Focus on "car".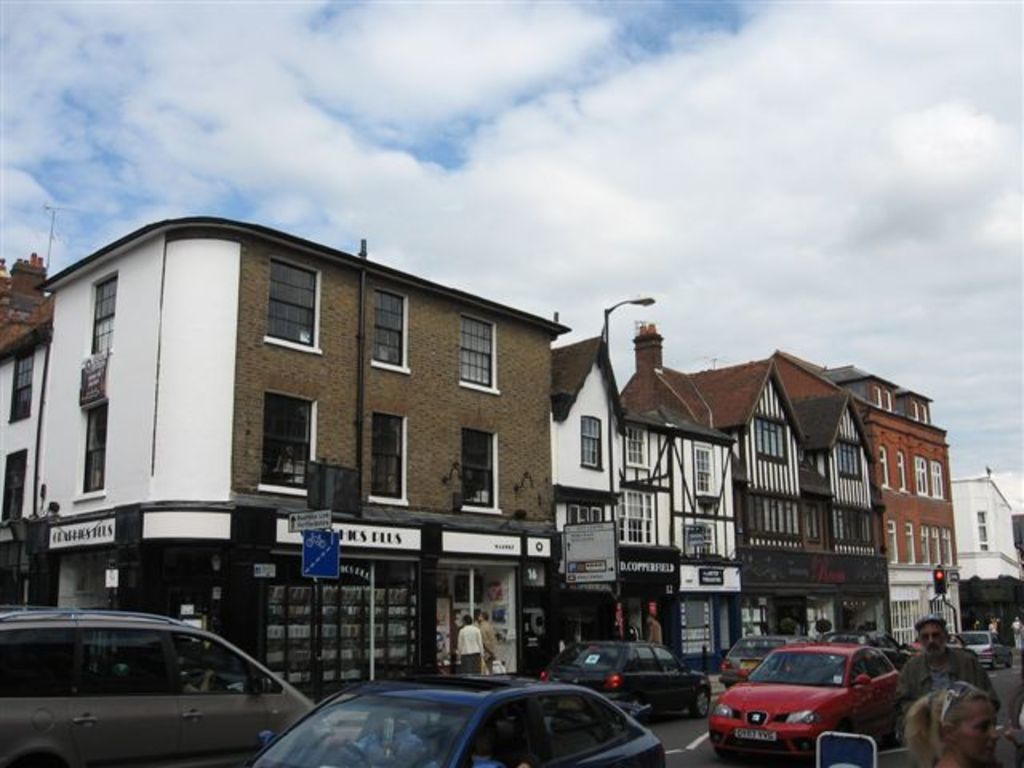
Focused at region(251, 669, 667, 766).
